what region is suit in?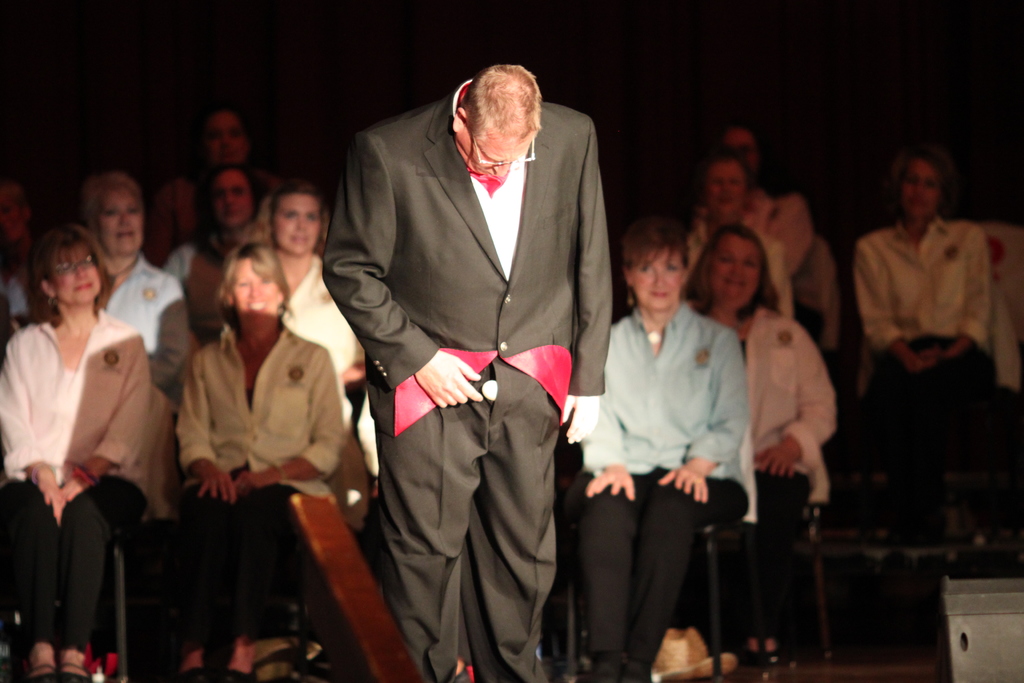
{"left": 330, "top": 44, "right": 607, "bottom": 678}.
